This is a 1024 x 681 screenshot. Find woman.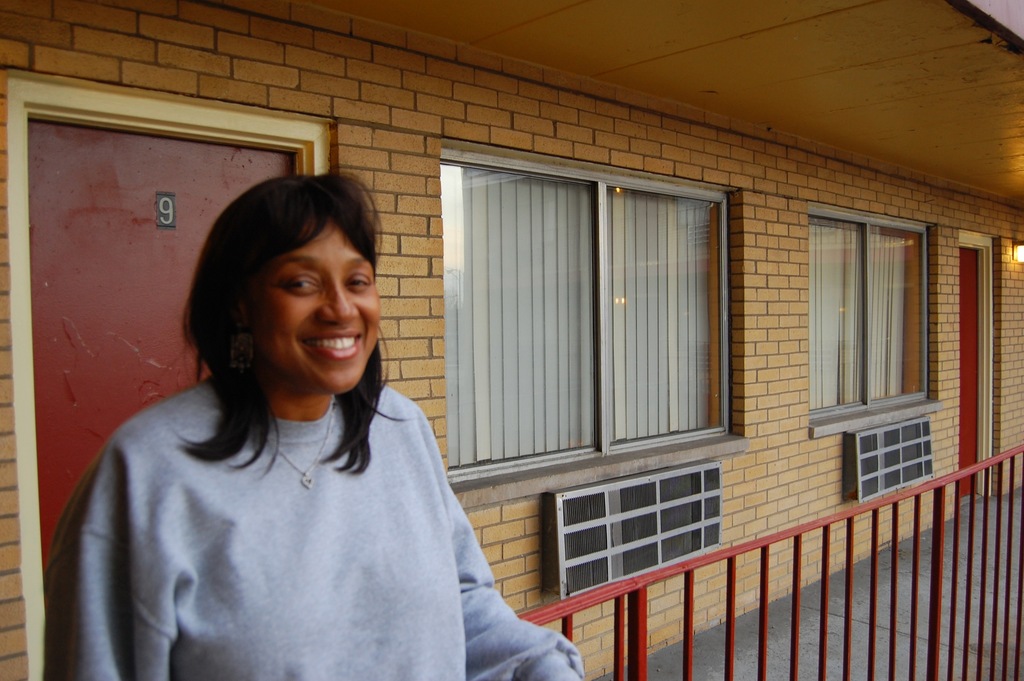
Bounding box: <box>40,163,587,680</box>.
